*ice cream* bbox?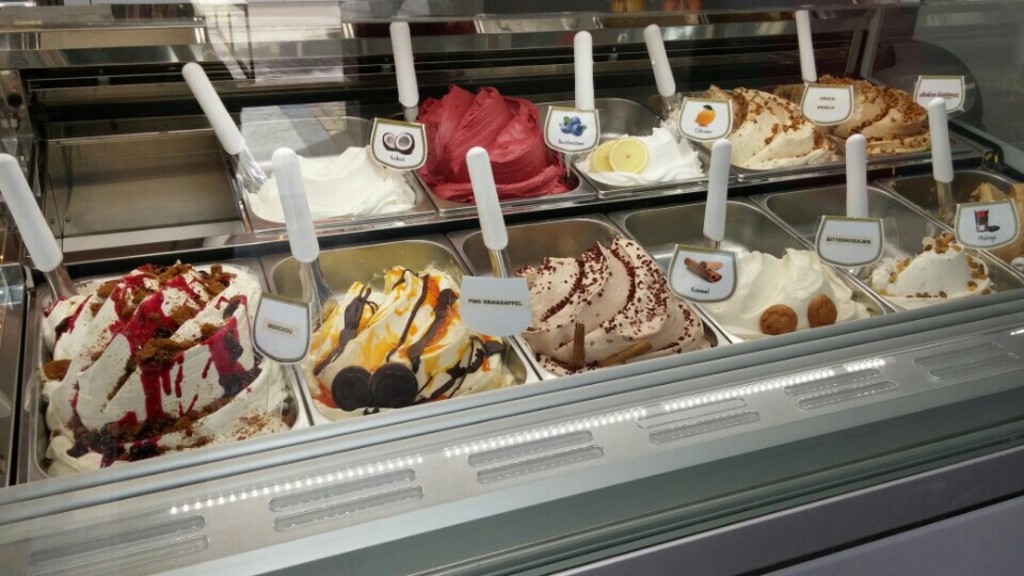
44 262 293 465
